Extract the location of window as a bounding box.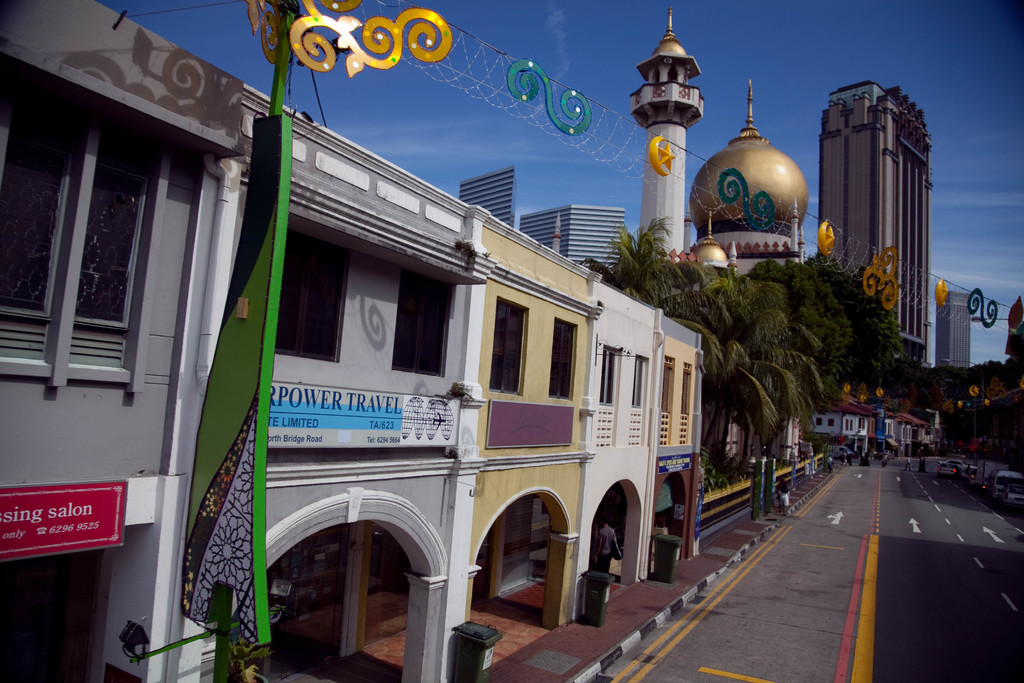
392,269,452,378.
